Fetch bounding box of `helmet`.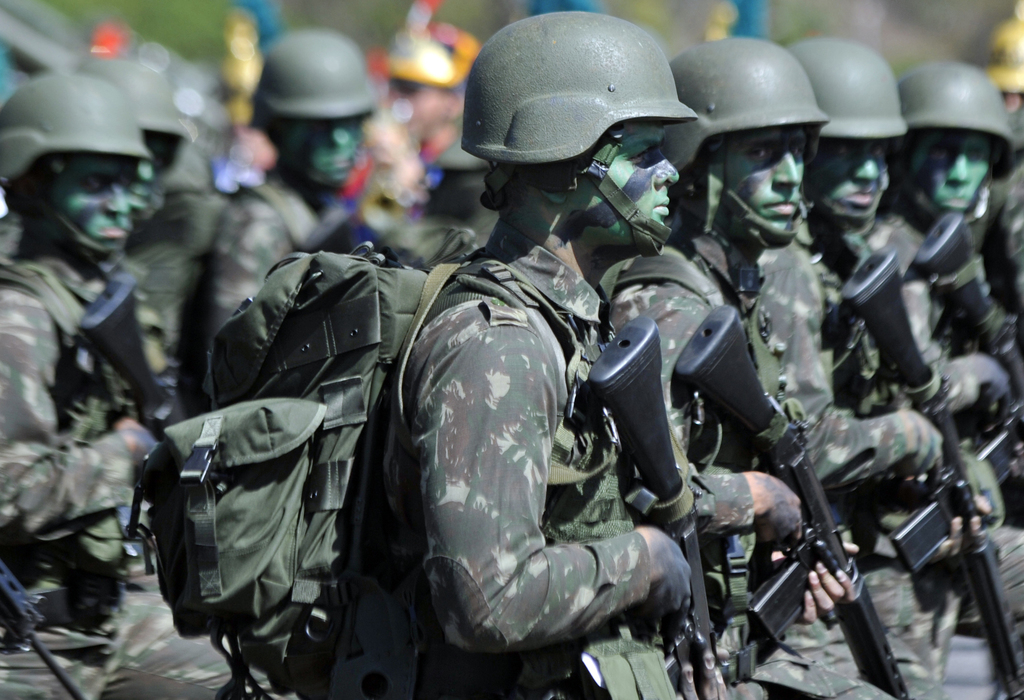
Bbox: select_region(460, 25, 698, 254).
